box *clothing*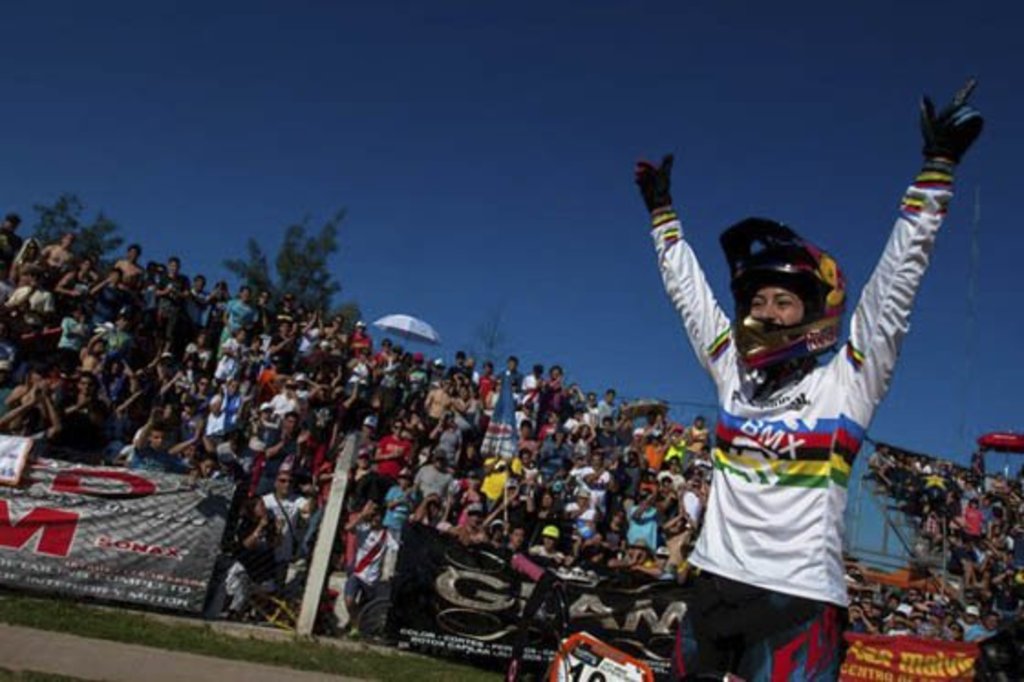
[424, 413, 435, 433]
